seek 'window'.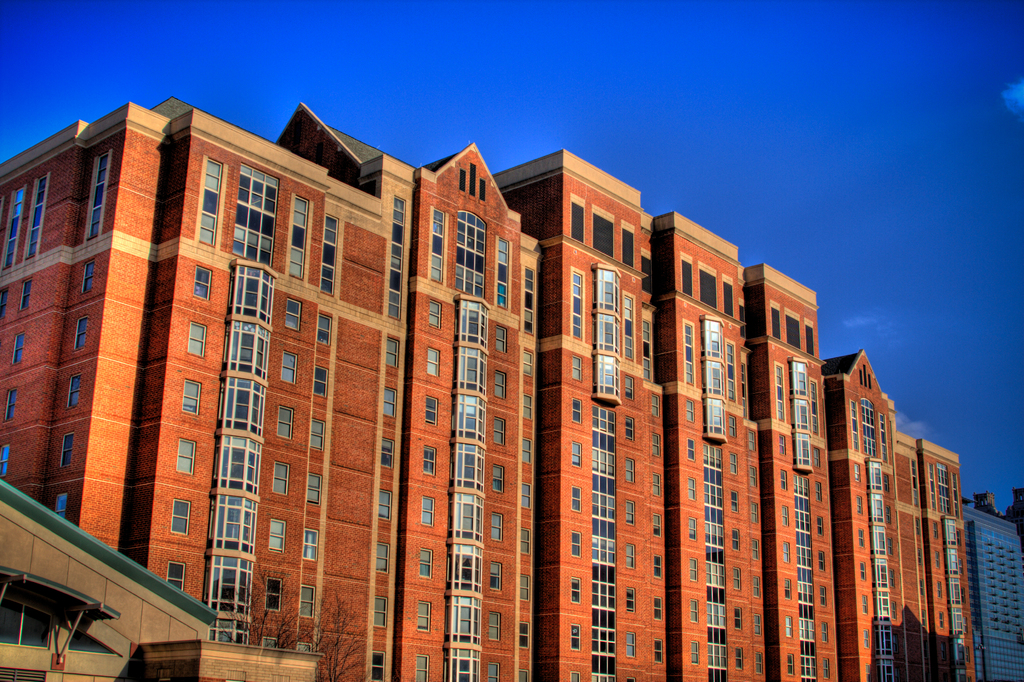
l=495, t=372, r=506, b=401.
